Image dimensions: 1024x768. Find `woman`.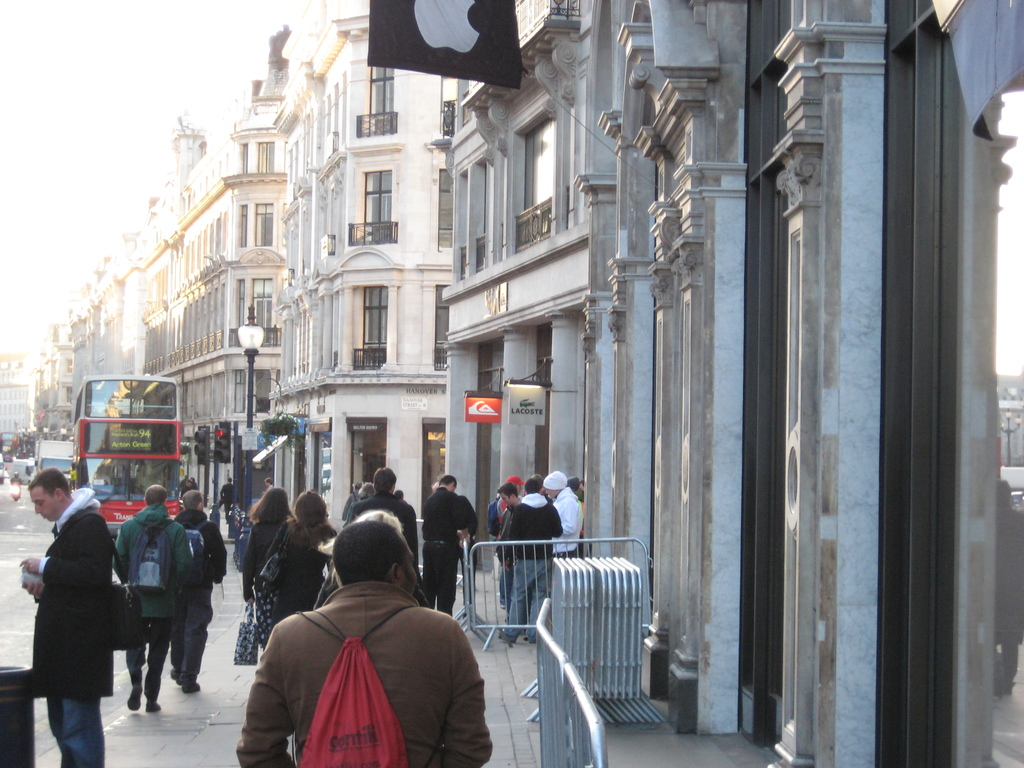
rect(272, 492, 341, 627).
